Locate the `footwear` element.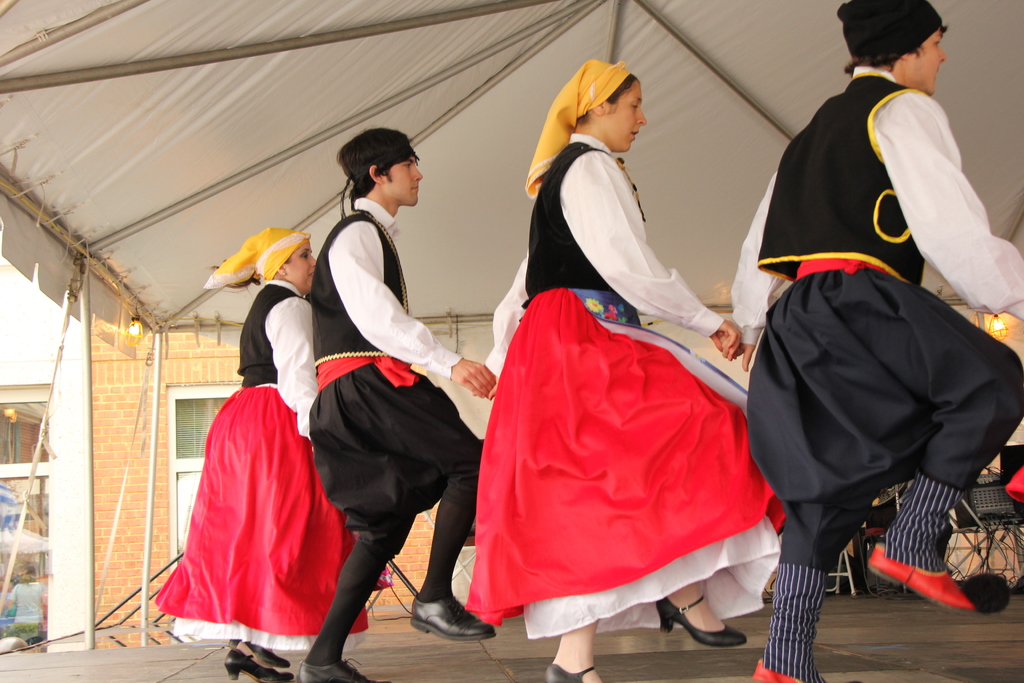
Element bbox: x1=300, y1=662, x2=390, y2=682.
